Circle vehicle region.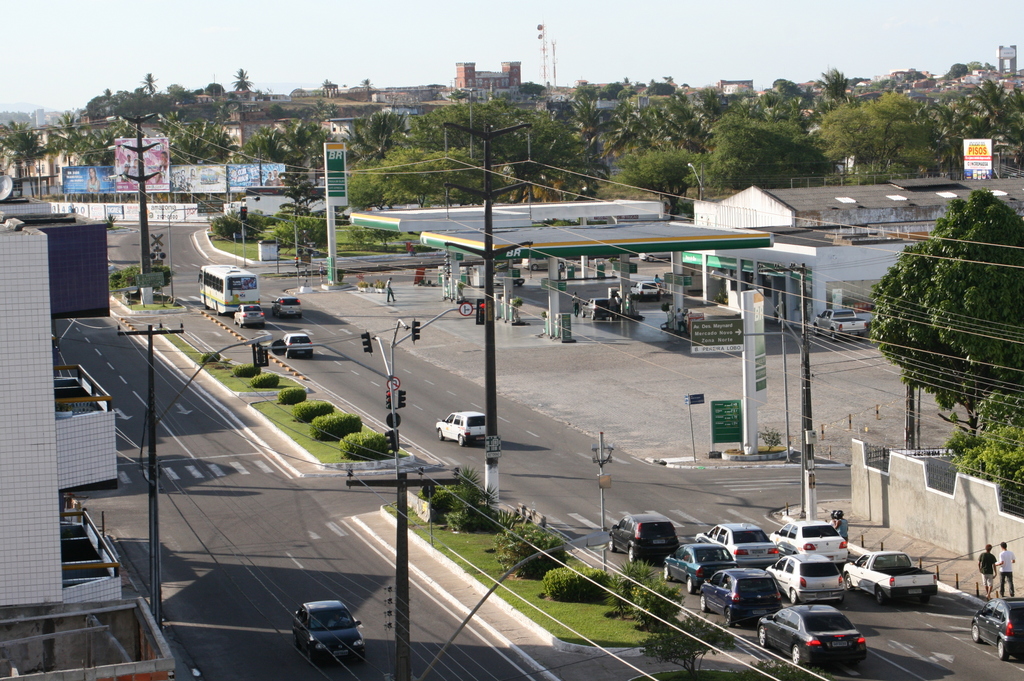
Region: <region>522, 257, 566, 270</region>.
